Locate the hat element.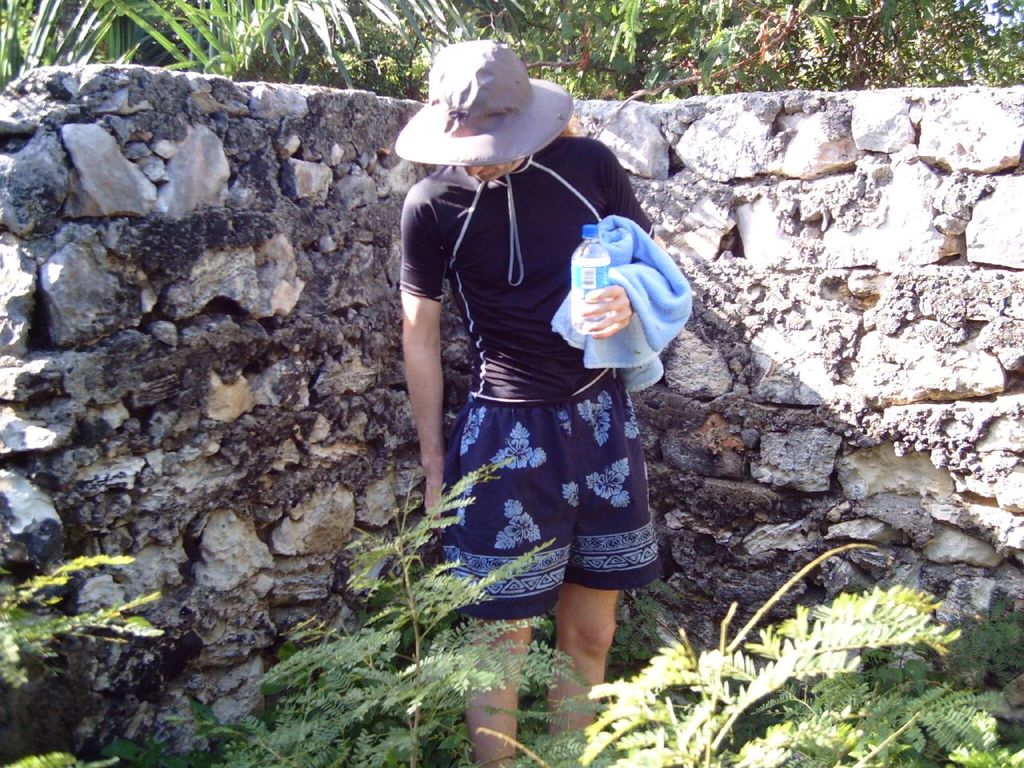
Element bbox: 394, 38, 574, 168.
